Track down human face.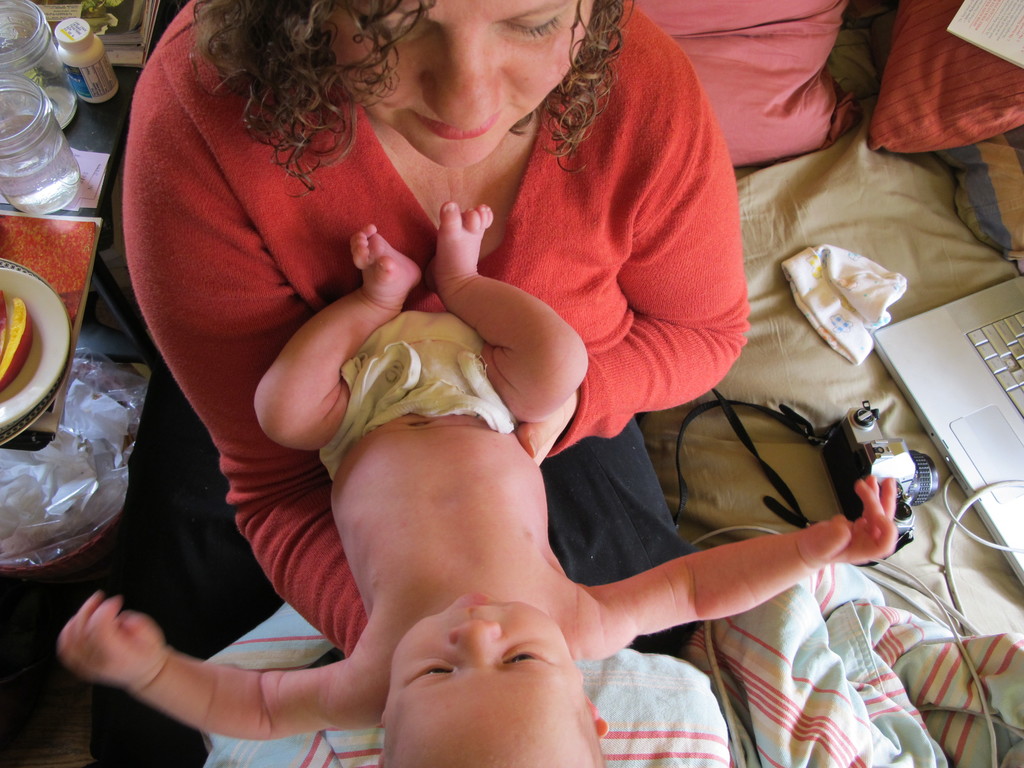
Tracked to 321/0/596/168.
